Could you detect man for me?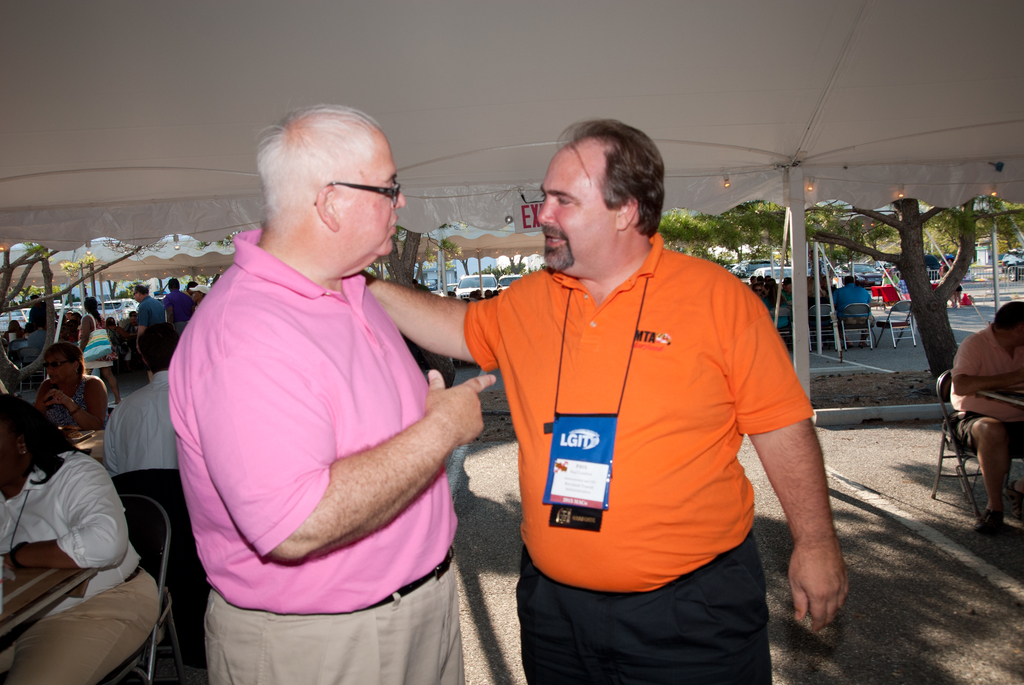
Detection result: 32, 345, 109, 429.
